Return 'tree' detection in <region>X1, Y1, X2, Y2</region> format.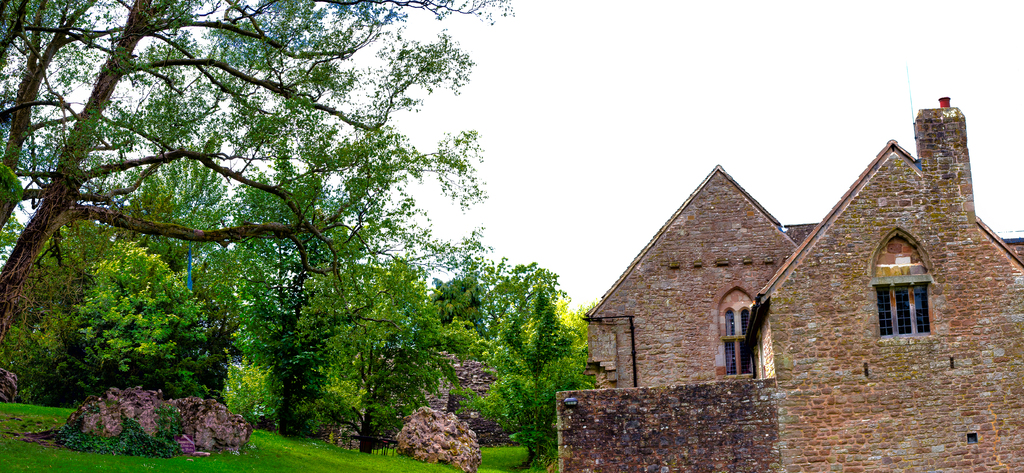
<region>167, 127, 424, 446</region>.
